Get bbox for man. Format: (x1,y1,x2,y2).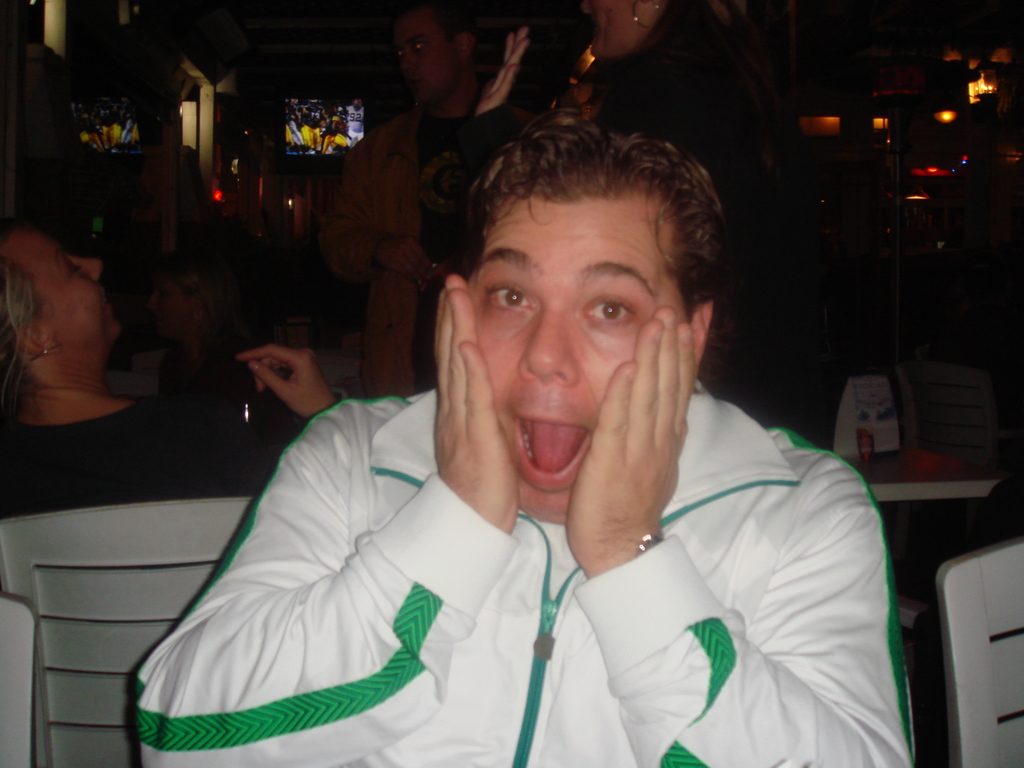
(172,119,847,755).
